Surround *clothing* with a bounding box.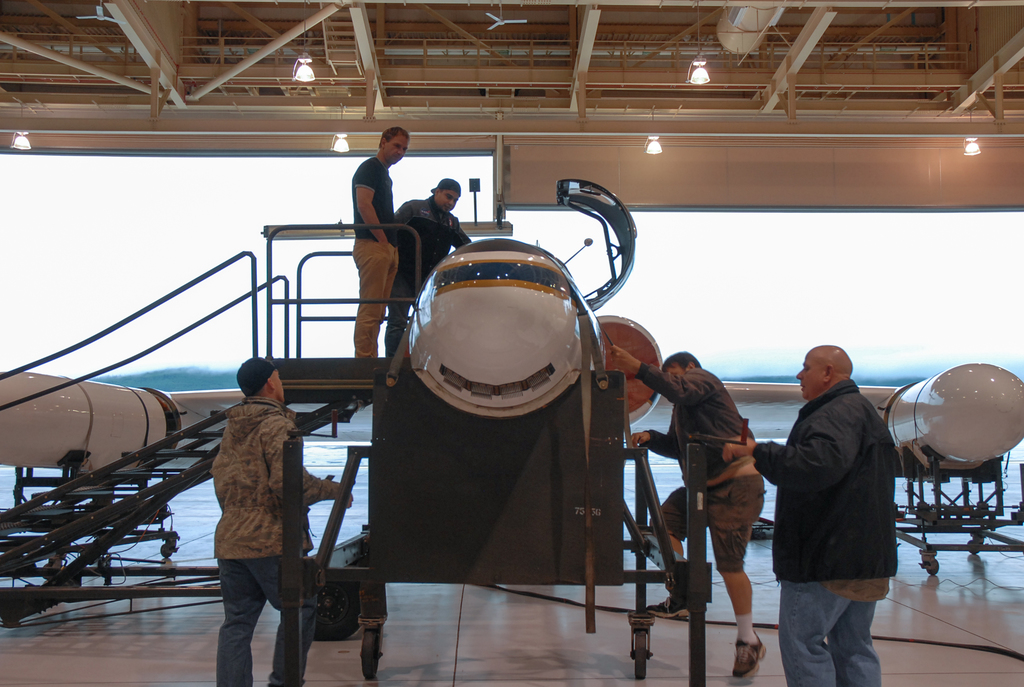
[351,159,396,363].
